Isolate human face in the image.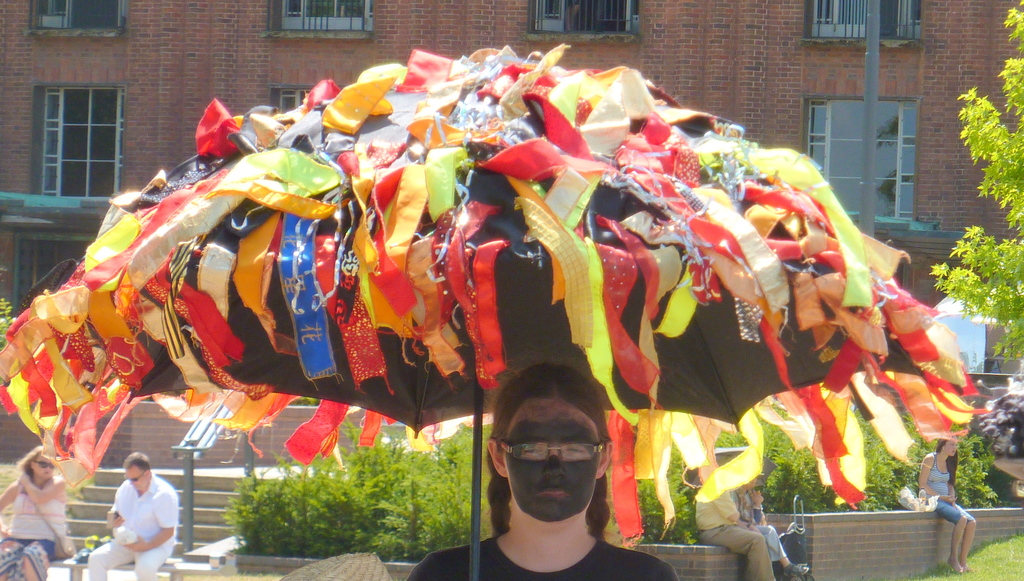
Isolated region: <box>505,397,596,527</box>.
